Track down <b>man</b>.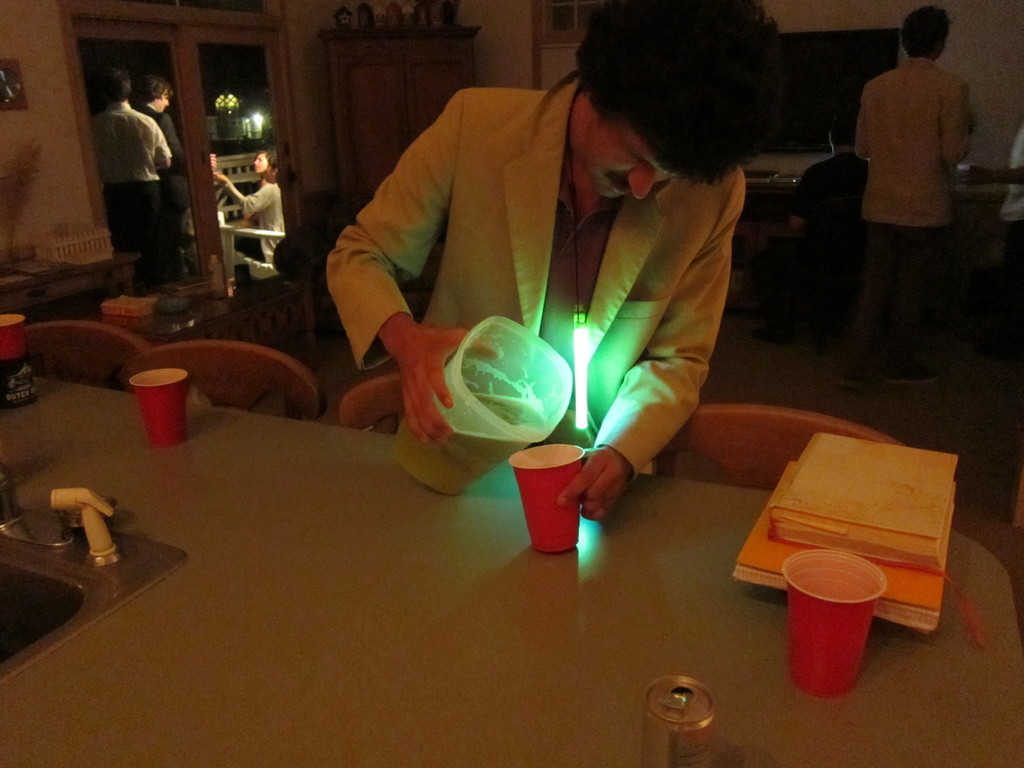
Tracked to (x1=835, y1=4, x2=980, y2=394).
